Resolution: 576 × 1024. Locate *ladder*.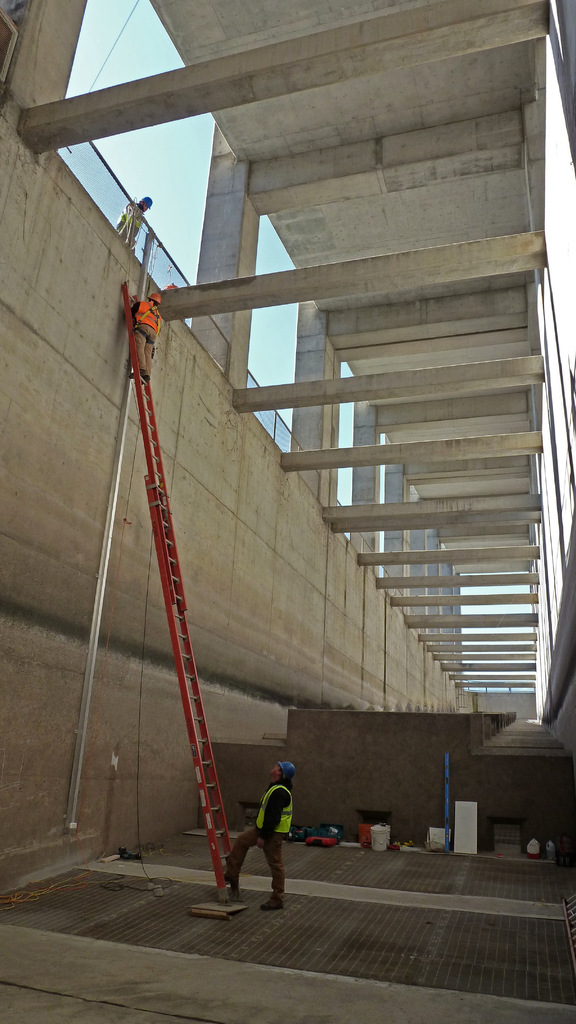
locate(121, 278, 242, 905).
